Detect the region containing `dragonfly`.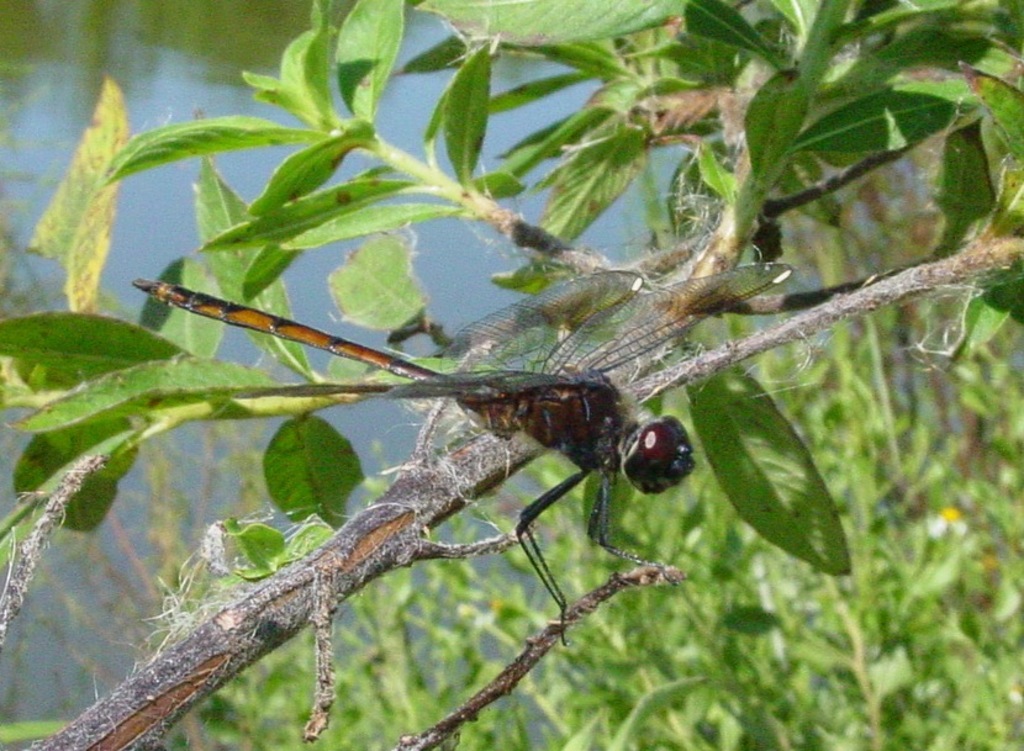
left=133, top=266, right=793, bottom=654.
